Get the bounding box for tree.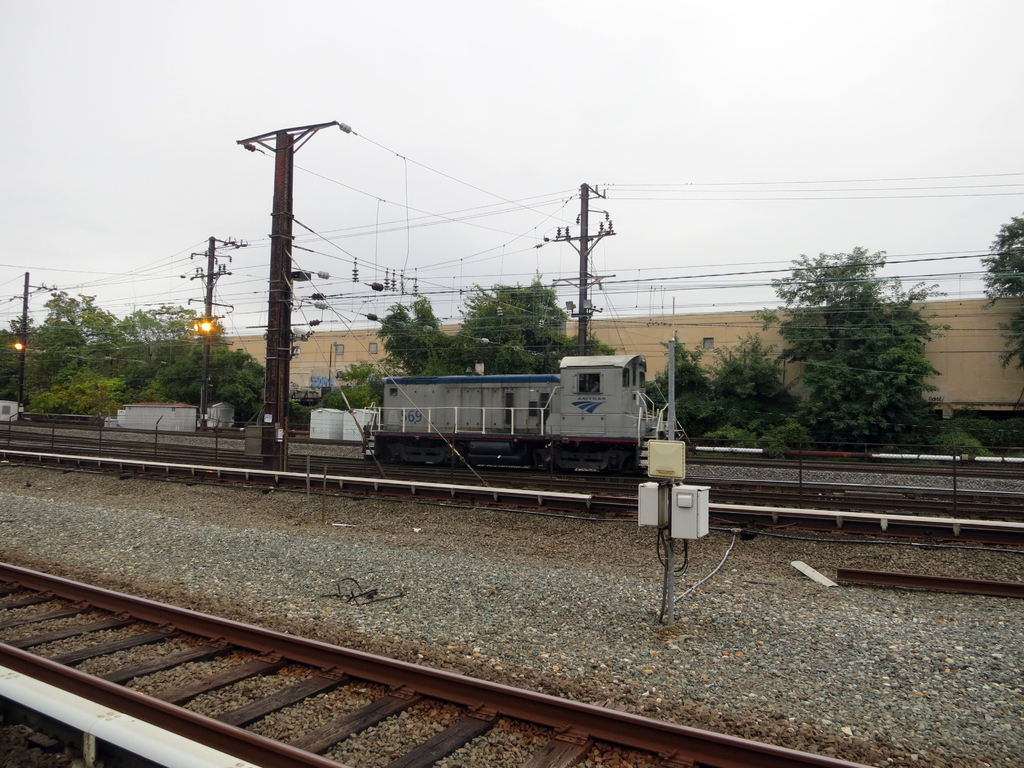
[x1=749, y1=254, x2=950, y2=442].
